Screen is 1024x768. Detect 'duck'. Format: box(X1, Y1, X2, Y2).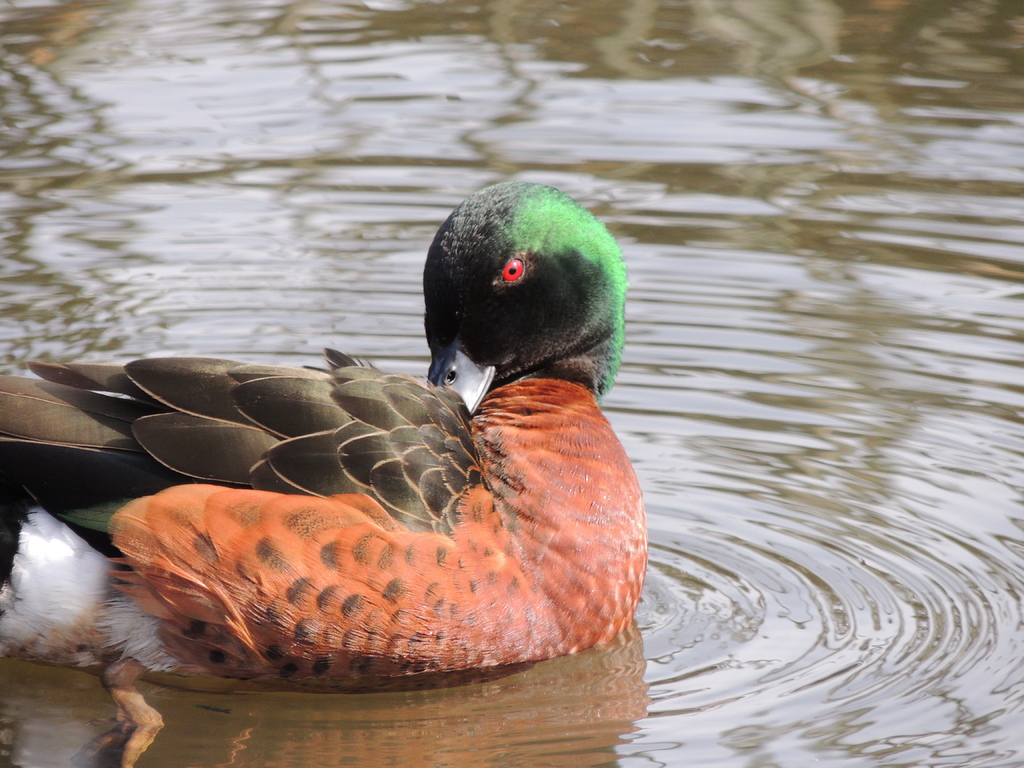
box(0, 174, 648, 767).
